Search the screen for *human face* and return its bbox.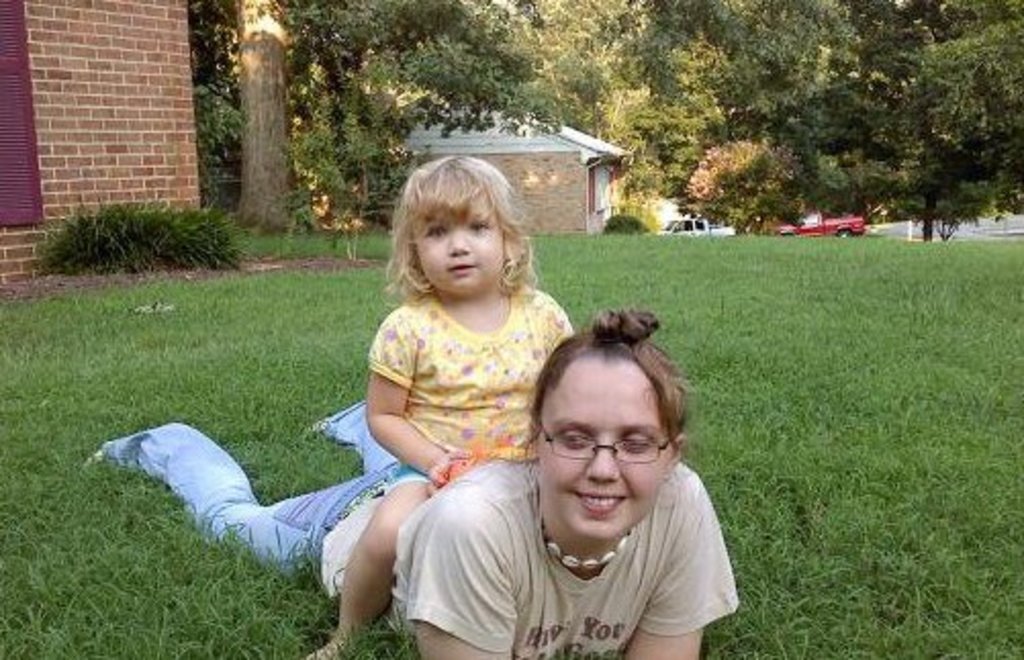
Found: [left=525, top=351, right=701, bottom=548].
